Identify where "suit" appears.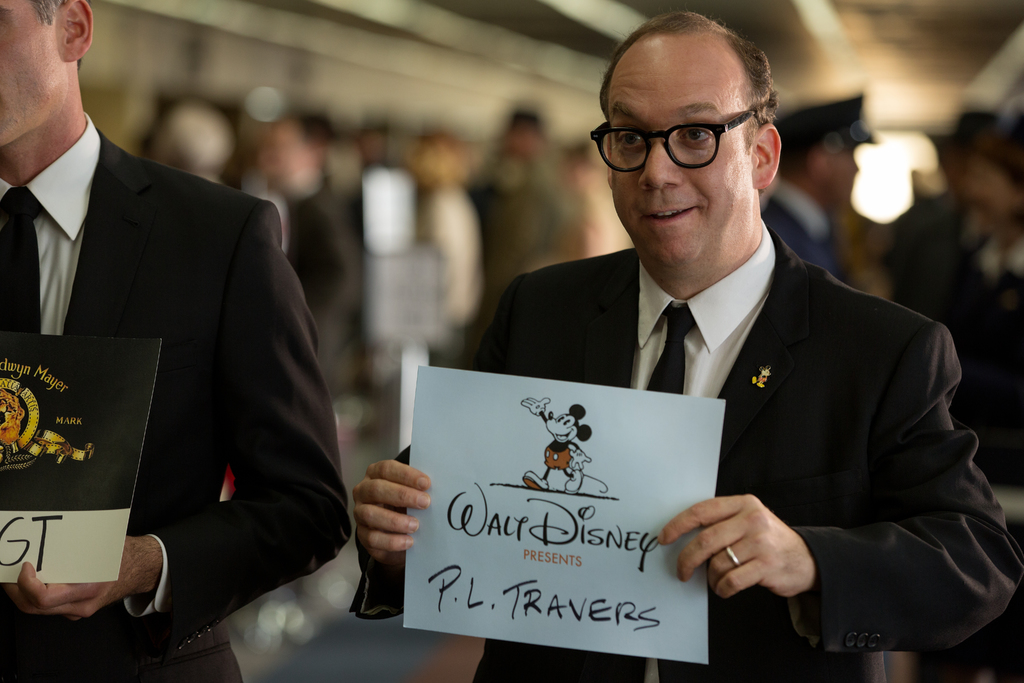
Appears at <region>20, 1, 339, 682</region>.
